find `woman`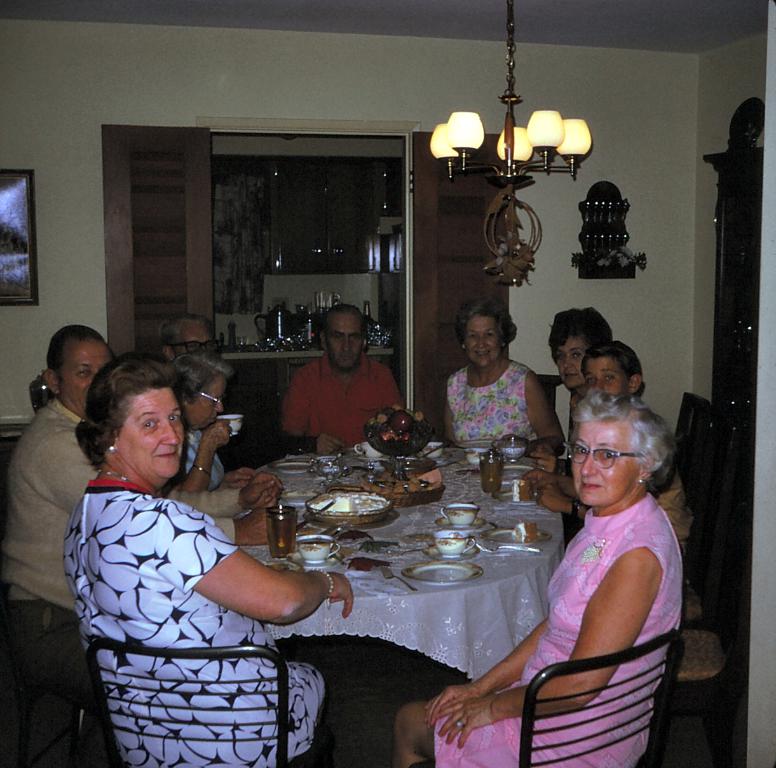
box=[549, 306, 613, 426]
